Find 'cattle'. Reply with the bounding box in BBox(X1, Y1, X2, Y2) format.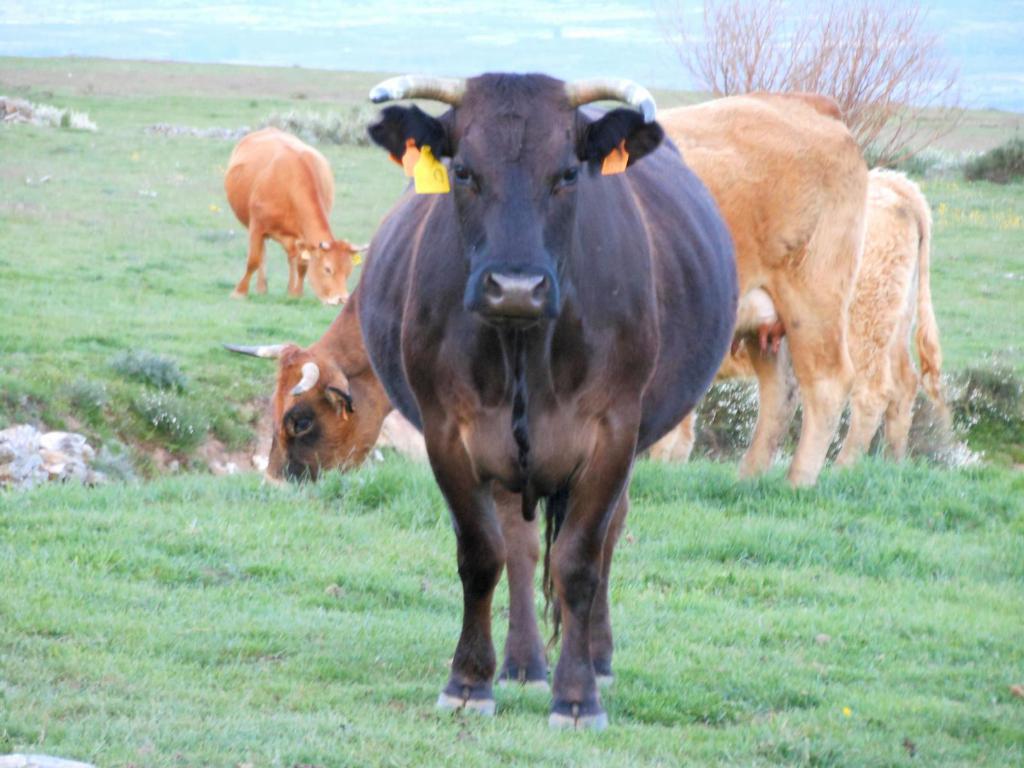
BBox(228, 127, 369, 304).
